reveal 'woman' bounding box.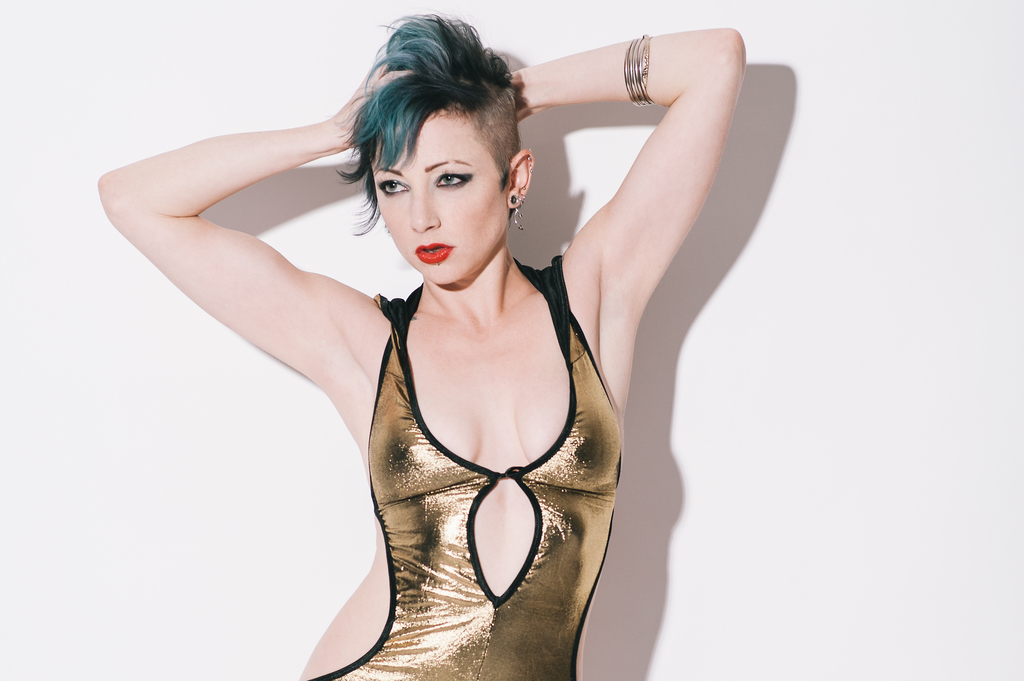
Revealed: 84:4:748:680.
